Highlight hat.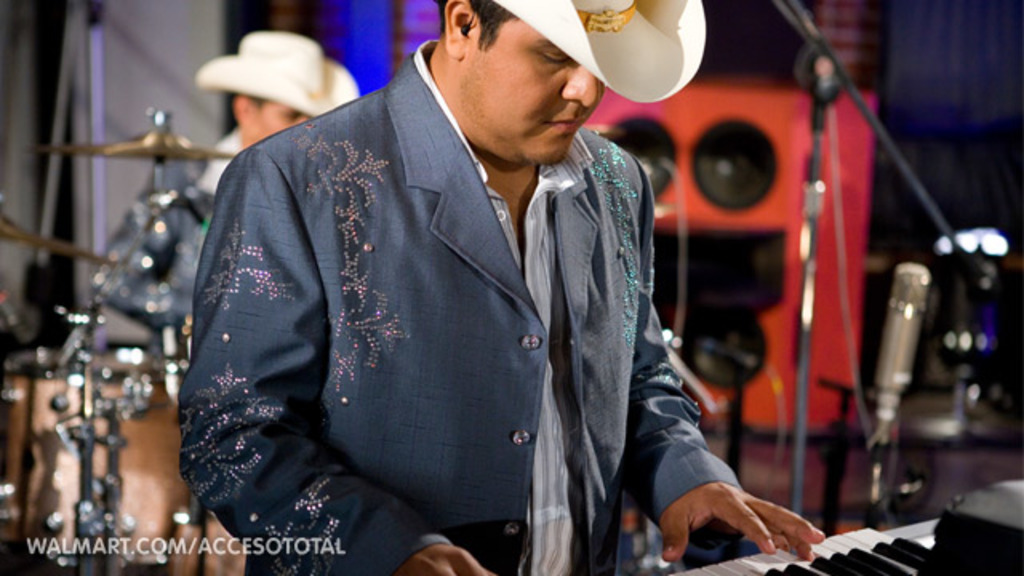
Highlighted region: 197 27 352 118.
